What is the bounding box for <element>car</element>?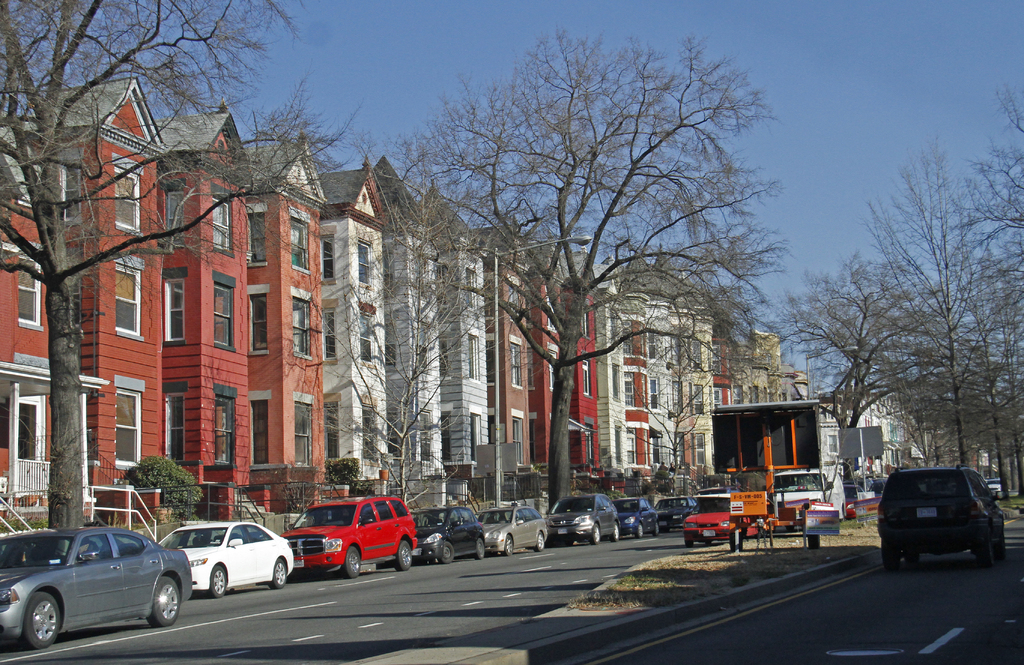
BBox(686, 488, 745, 540).
